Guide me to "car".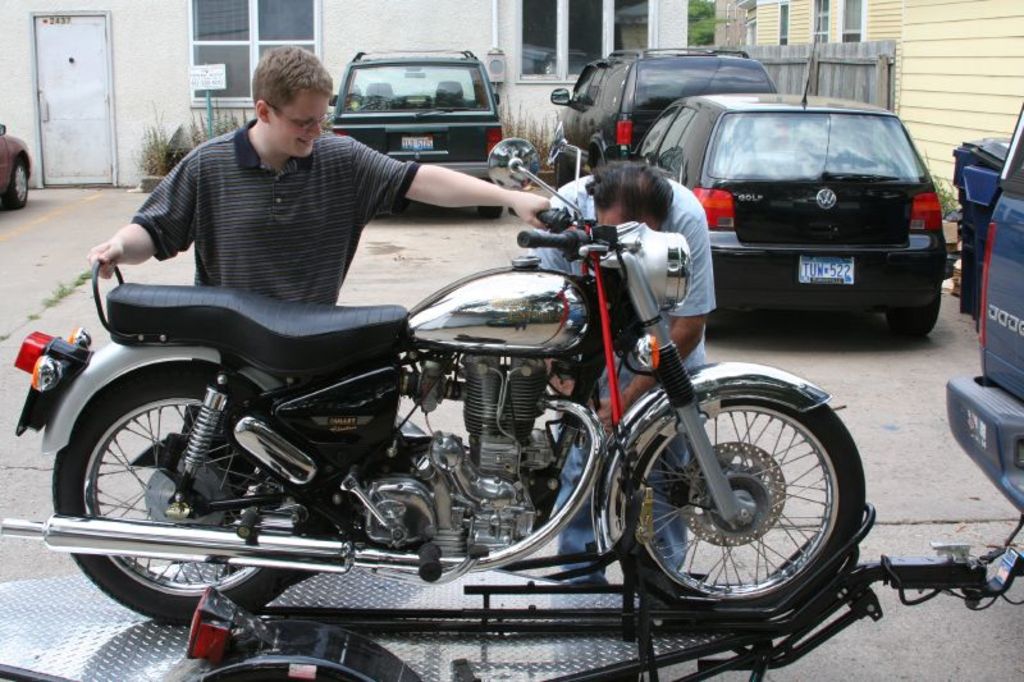
Guidance: region(547, 40, 774, 184).
